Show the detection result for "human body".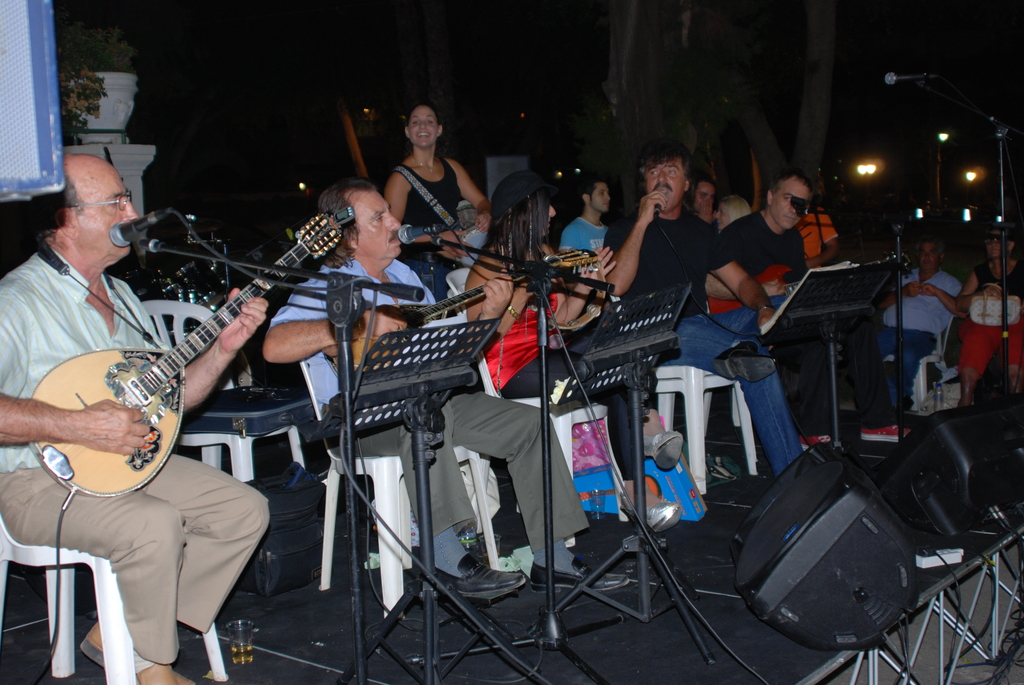
region(872, 265, 959, 421).
